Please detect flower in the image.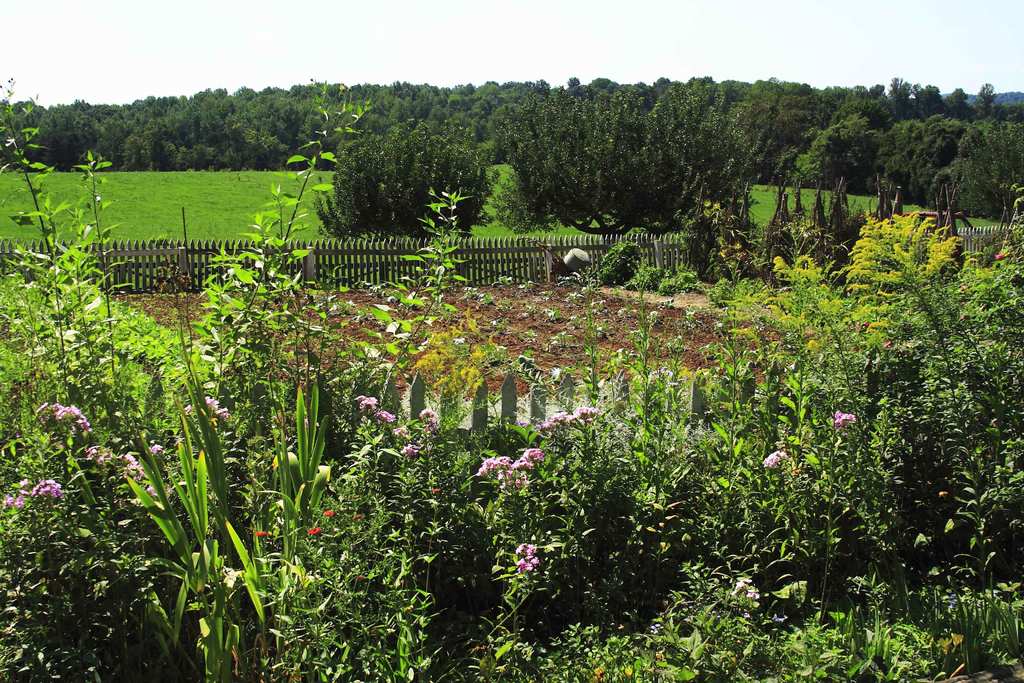
515,541,542,575.
